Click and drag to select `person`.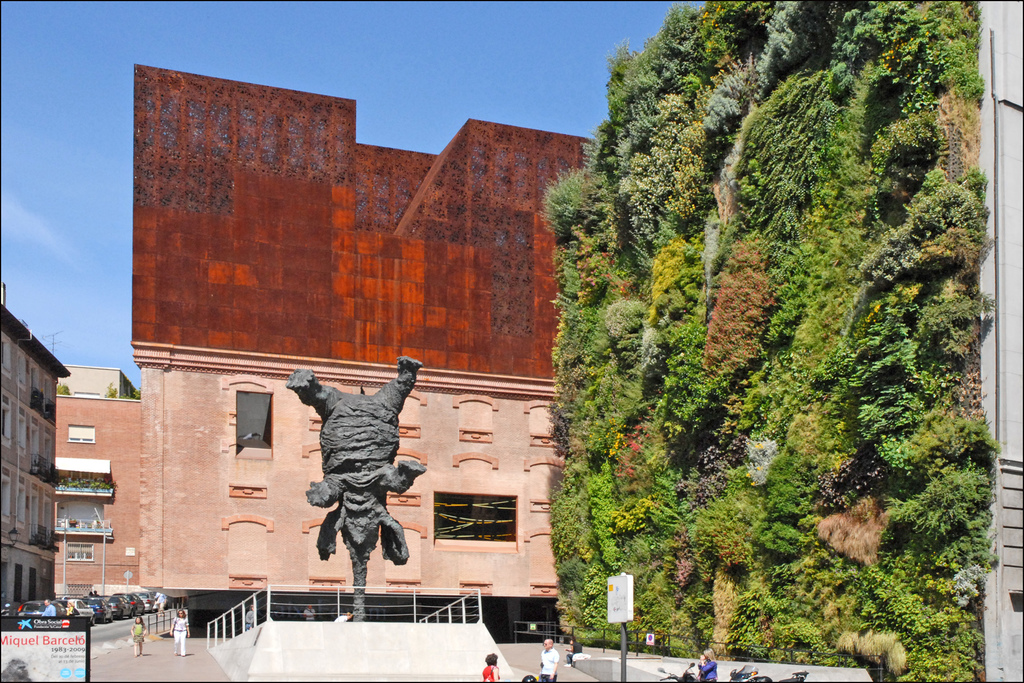
Selection: 300, 602, 316, 622.
